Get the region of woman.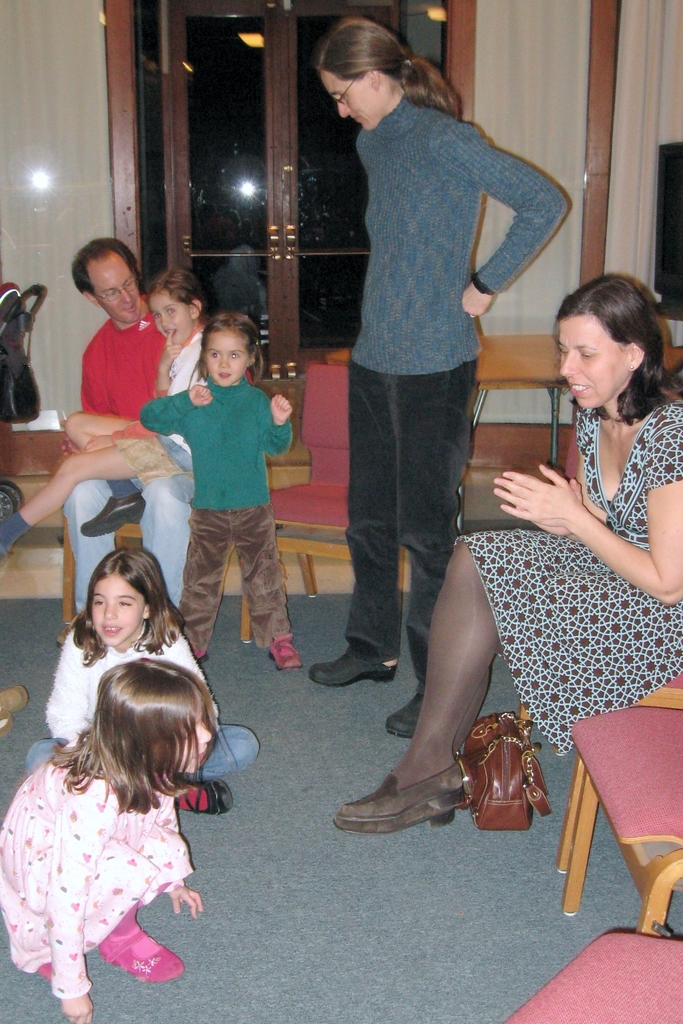
(305, 22, 570, 738).
